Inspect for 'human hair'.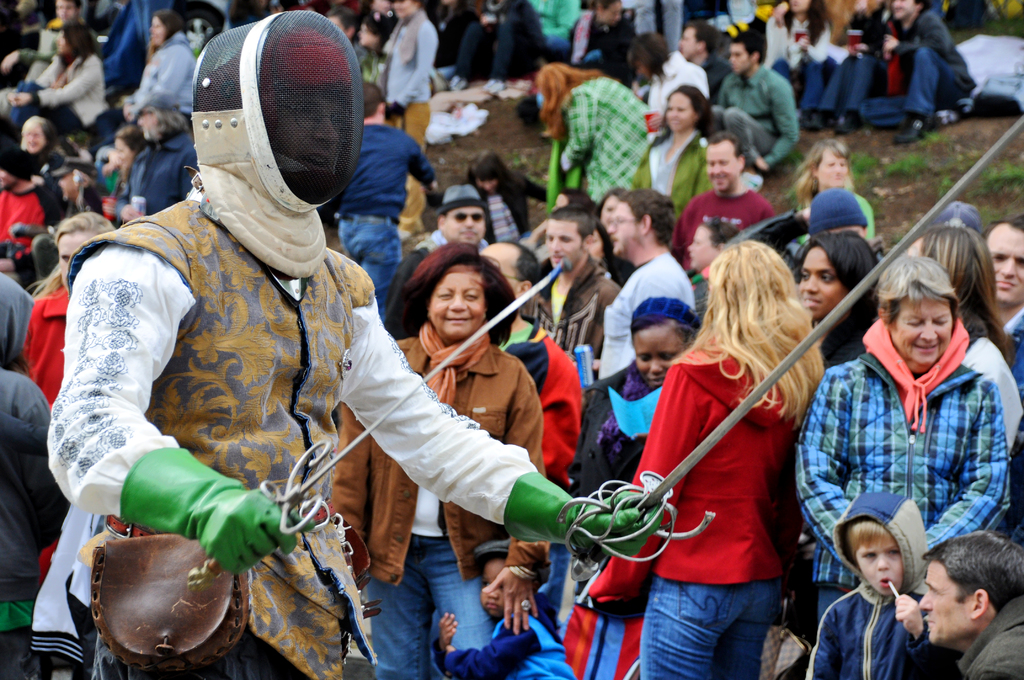
Inspection: {"x1": 560, "y1": 186, "x2": 596, "y2": 215}.
